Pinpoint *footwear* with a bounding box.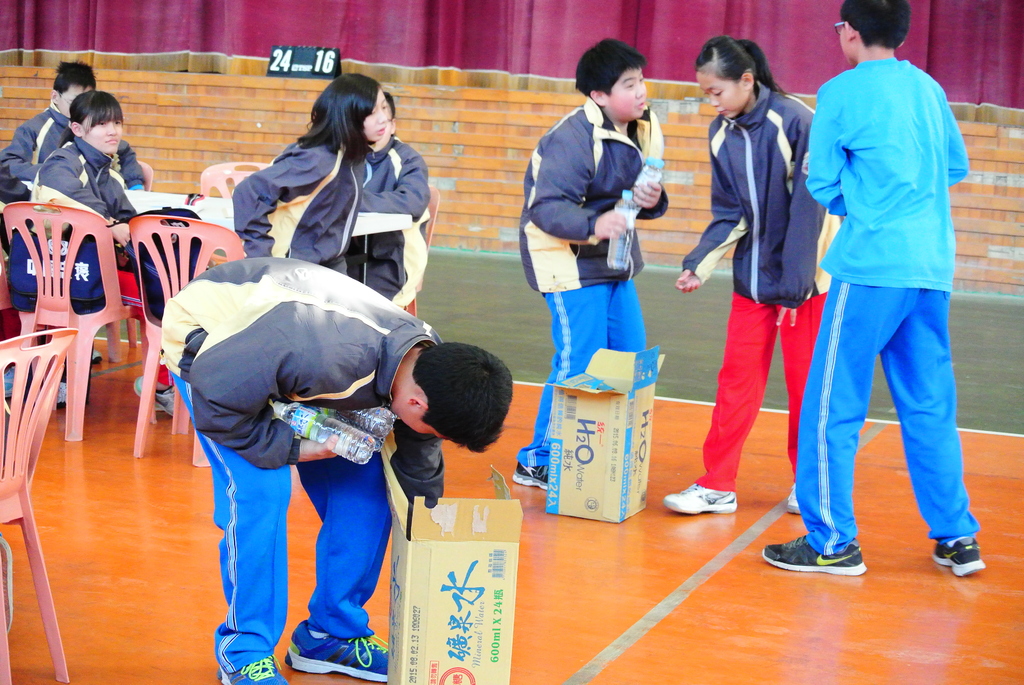
x1=221 y1=658 x2=290 y2=684.
